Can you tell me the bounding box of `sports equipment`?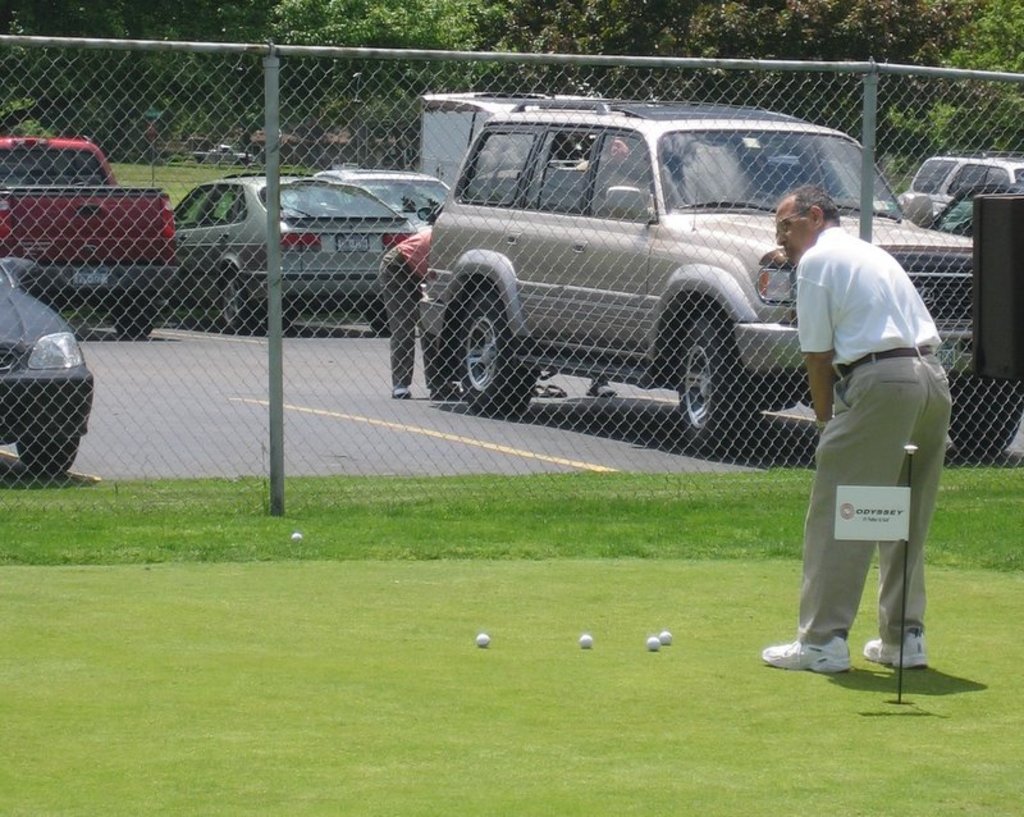
<region>760, 633, 850, 675</region>.
